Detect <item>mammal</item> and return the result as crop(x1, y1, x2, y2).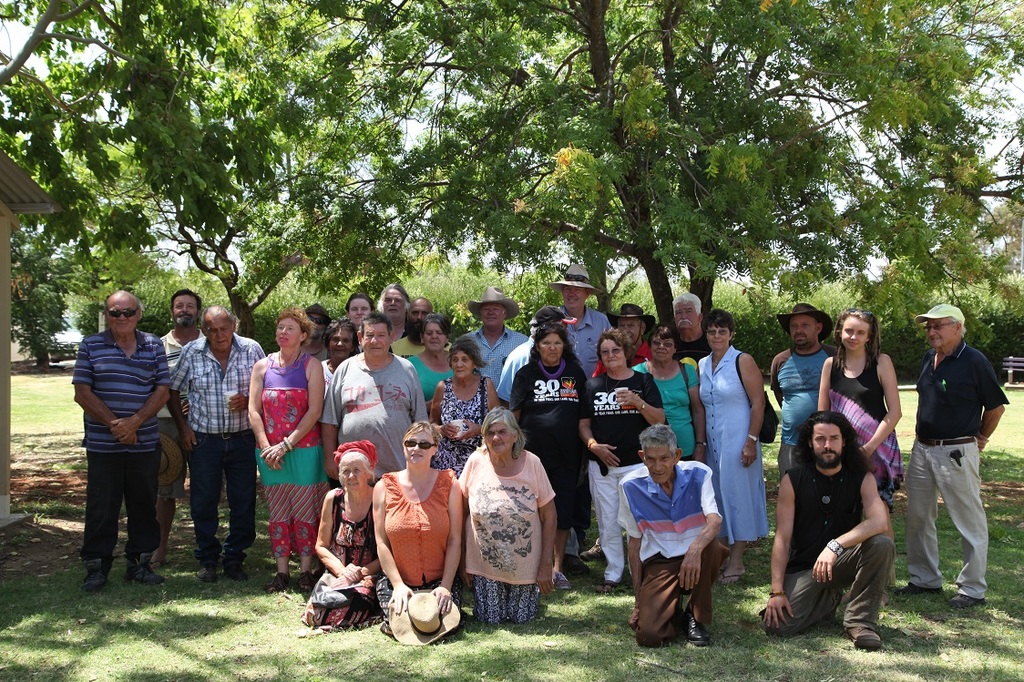
crop(375, 282, 410, 342).
